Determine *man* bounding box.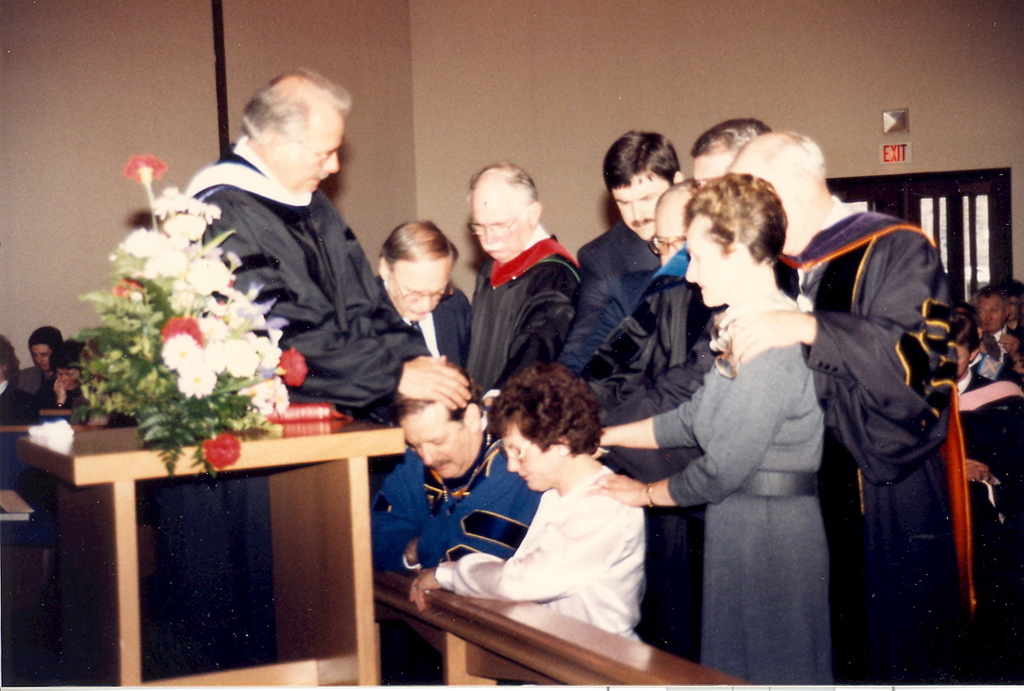
Determined: x1=16 y1=322 x2=64 y2=399.
